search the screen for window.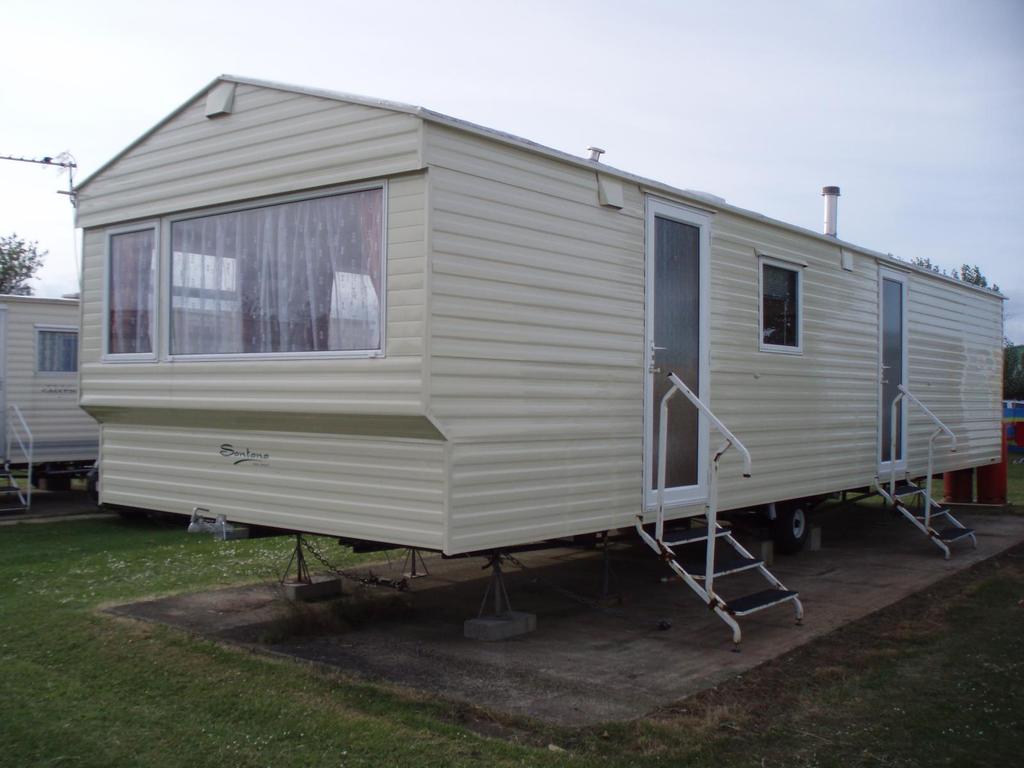
Found at (159, 188, 386, 356).
